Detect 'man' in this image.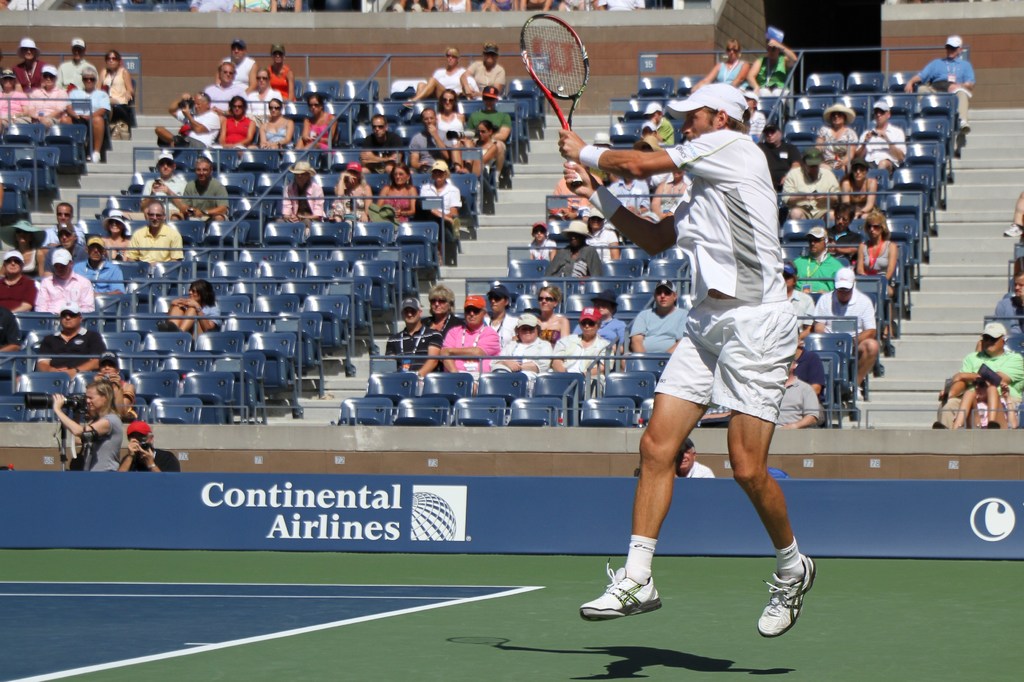
Detection: bbox=(998, 267, 1023, 357).
